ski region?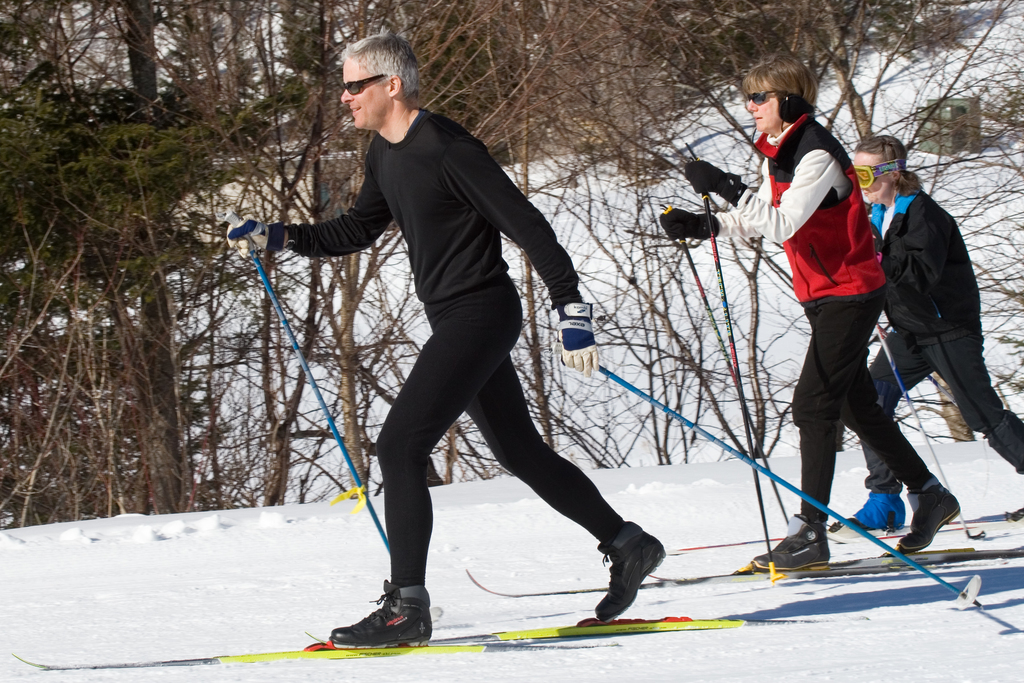
region(6, 571, 984, 658)
